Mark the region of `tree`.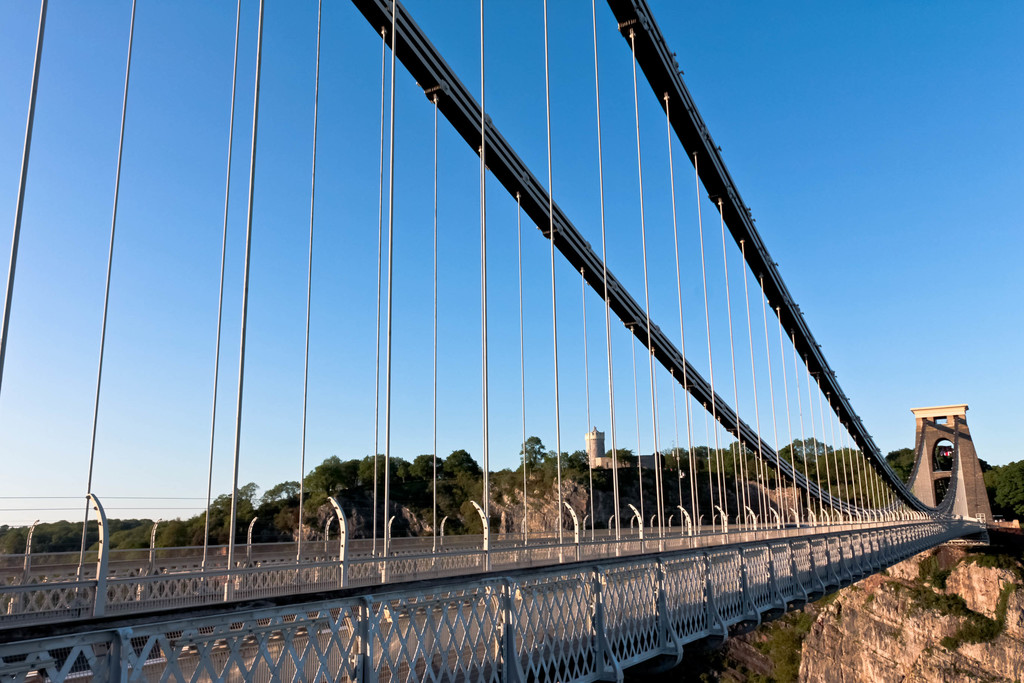
Region: {"x1": 320, "y1": 454, "x2": 341, "y2": 492}.
